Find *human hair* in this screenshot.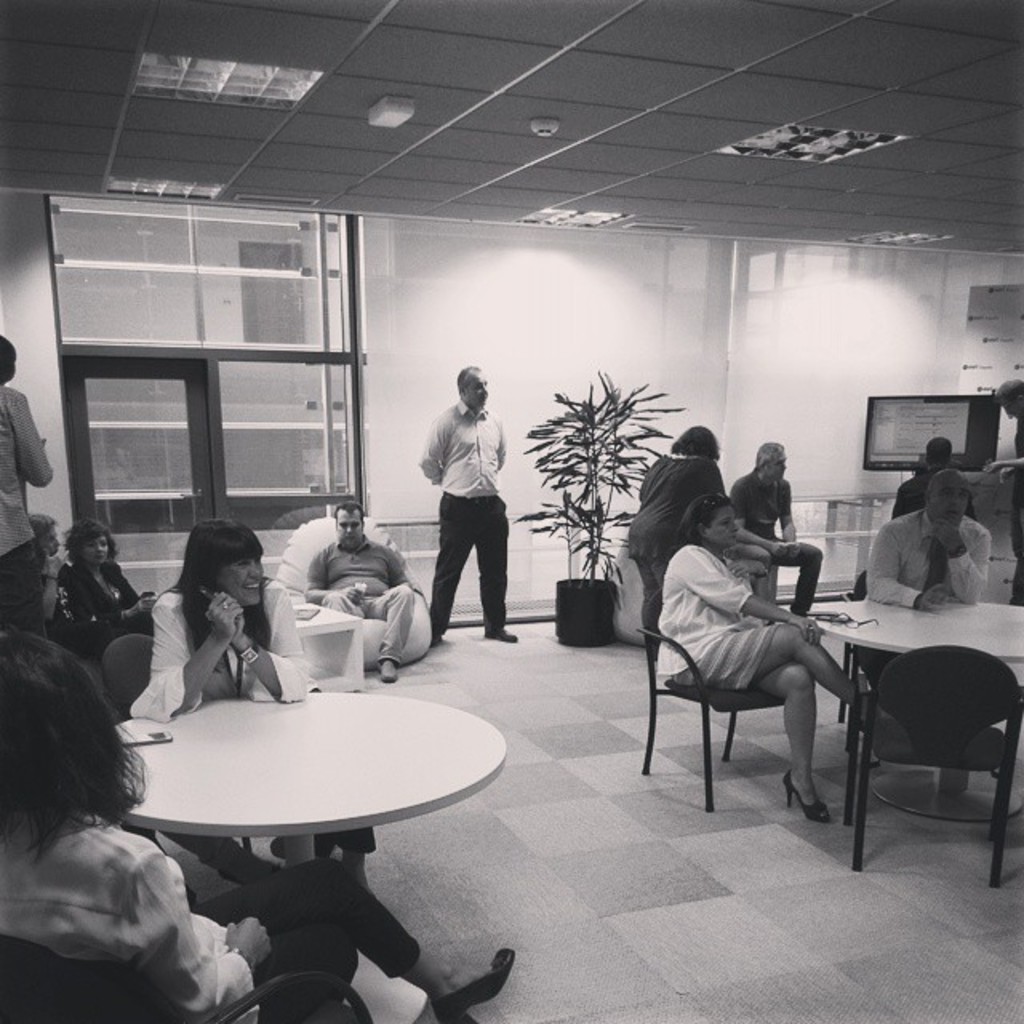
The bounding box for *human hair* is <region>0, 336, 18, 387</region>.
